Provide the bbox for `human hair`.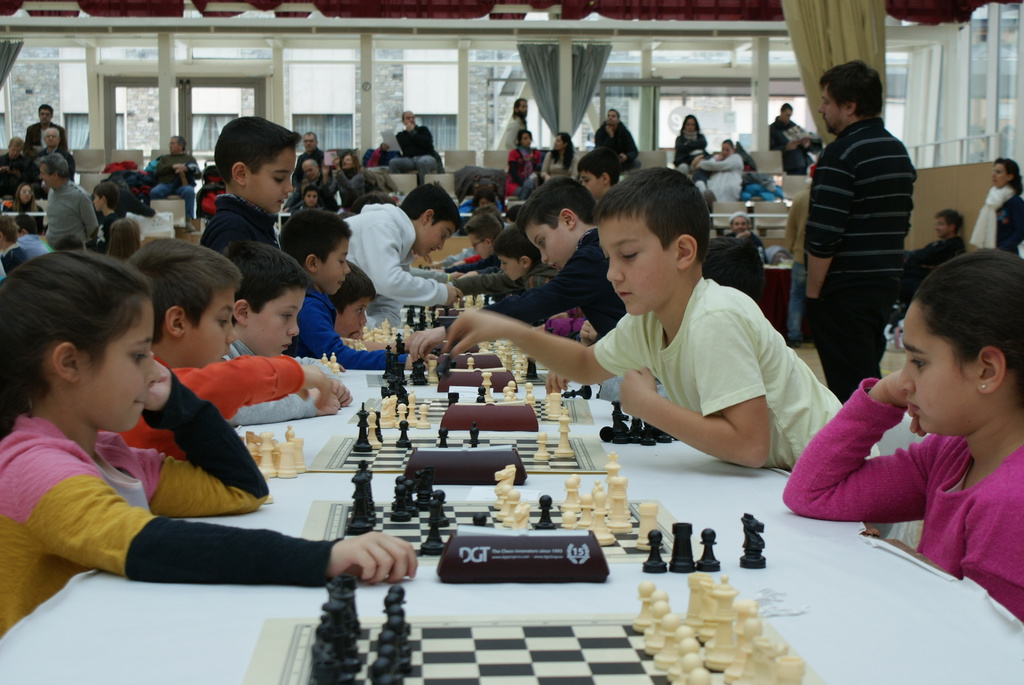
crop(39, 124, 60, 137).
